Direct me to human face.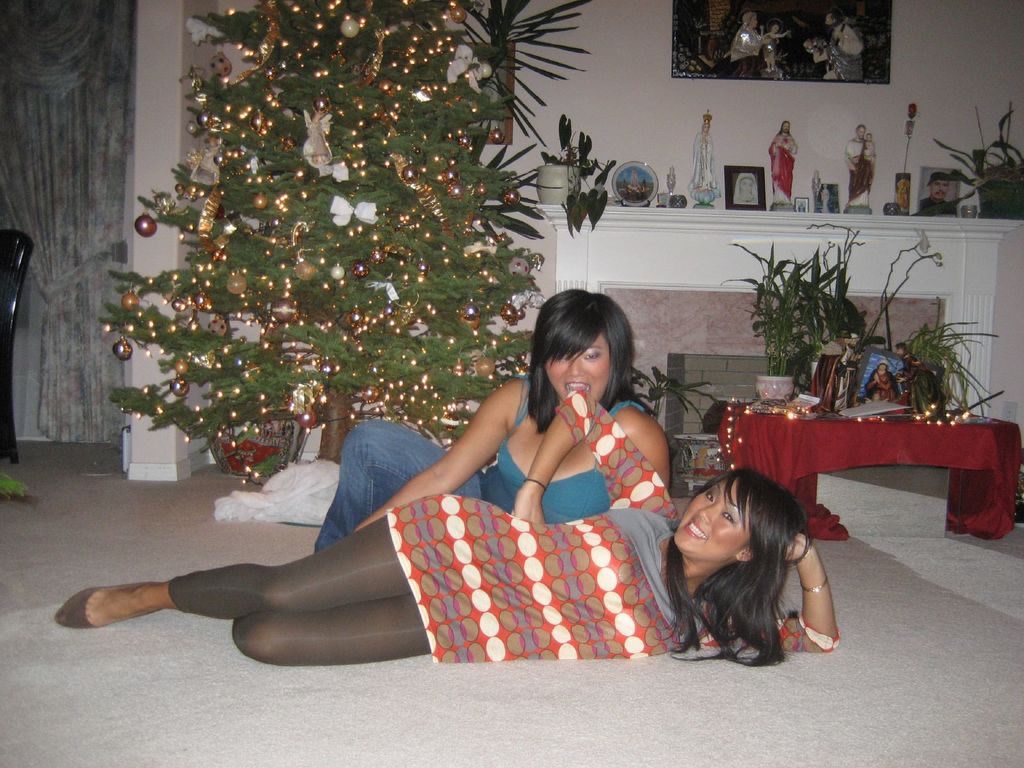
Direction: bbox=(673, 482, 749, 560).
